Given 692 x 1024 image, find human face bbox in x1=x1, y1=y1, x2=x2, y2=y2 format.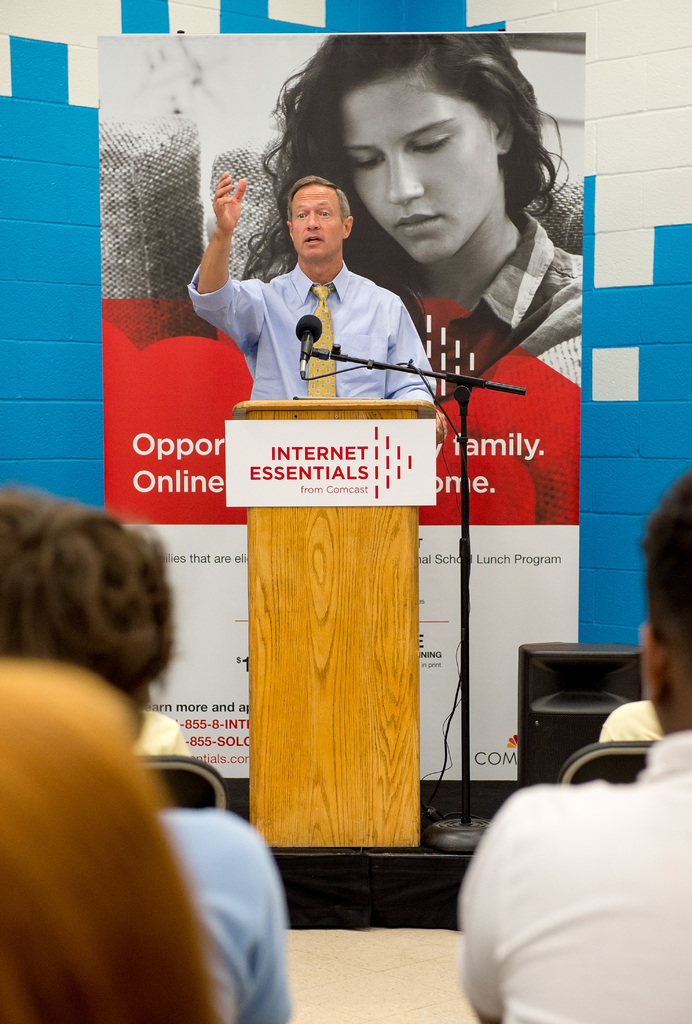
x1=289, y1=189, x2=344, y2=258.
